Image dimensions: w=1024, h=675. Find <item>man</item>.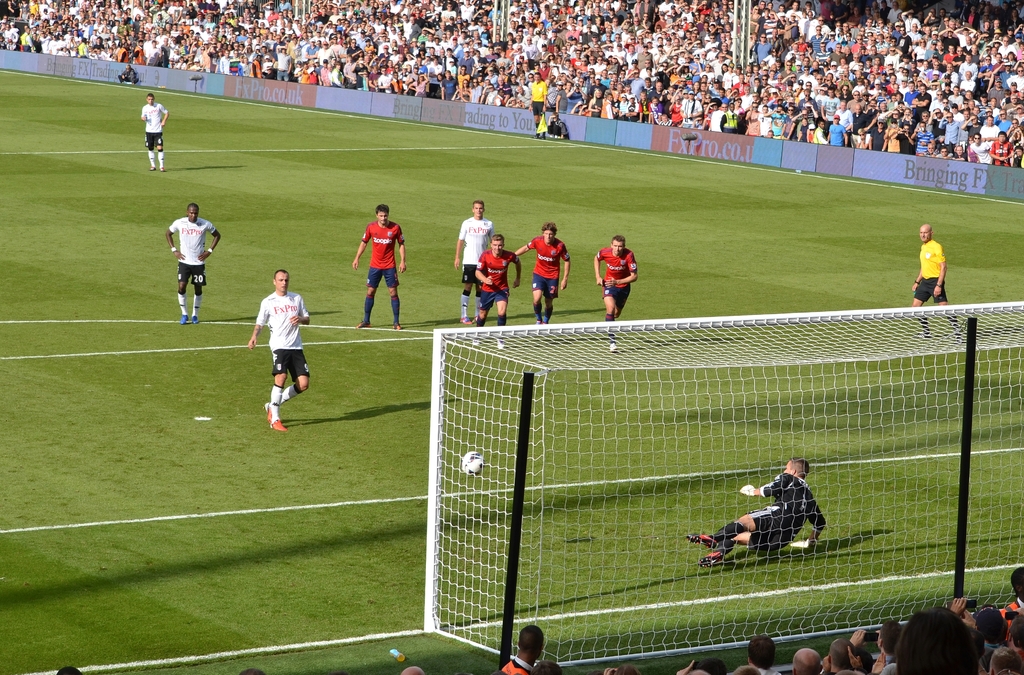
(247, 264, 312, 435).
